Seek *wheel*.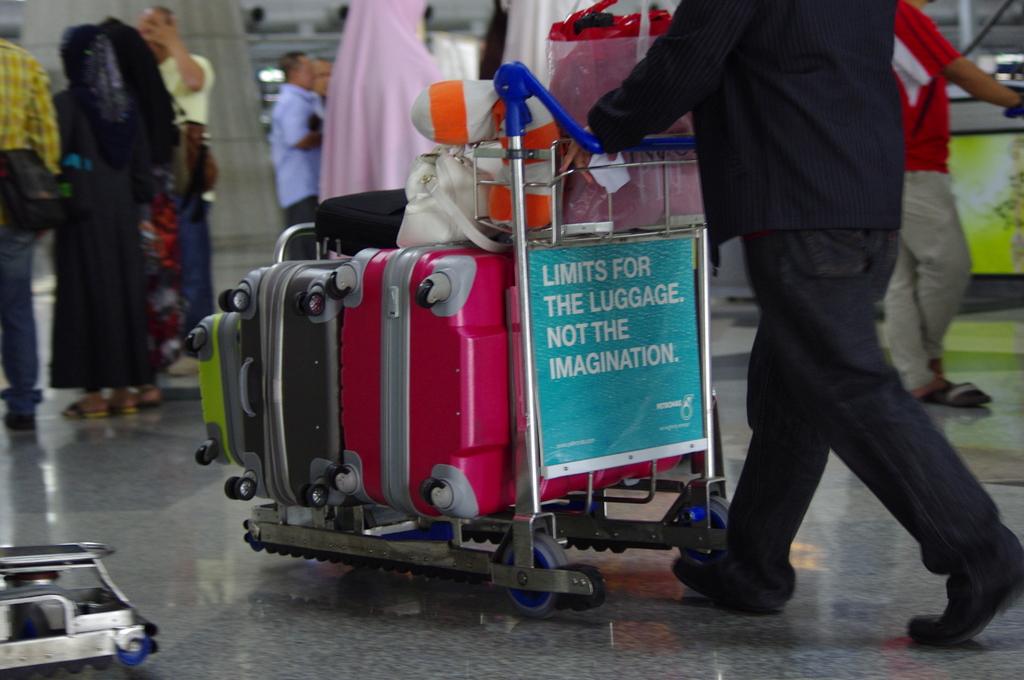
(left=421, top=289, right=437, bottom=309).
